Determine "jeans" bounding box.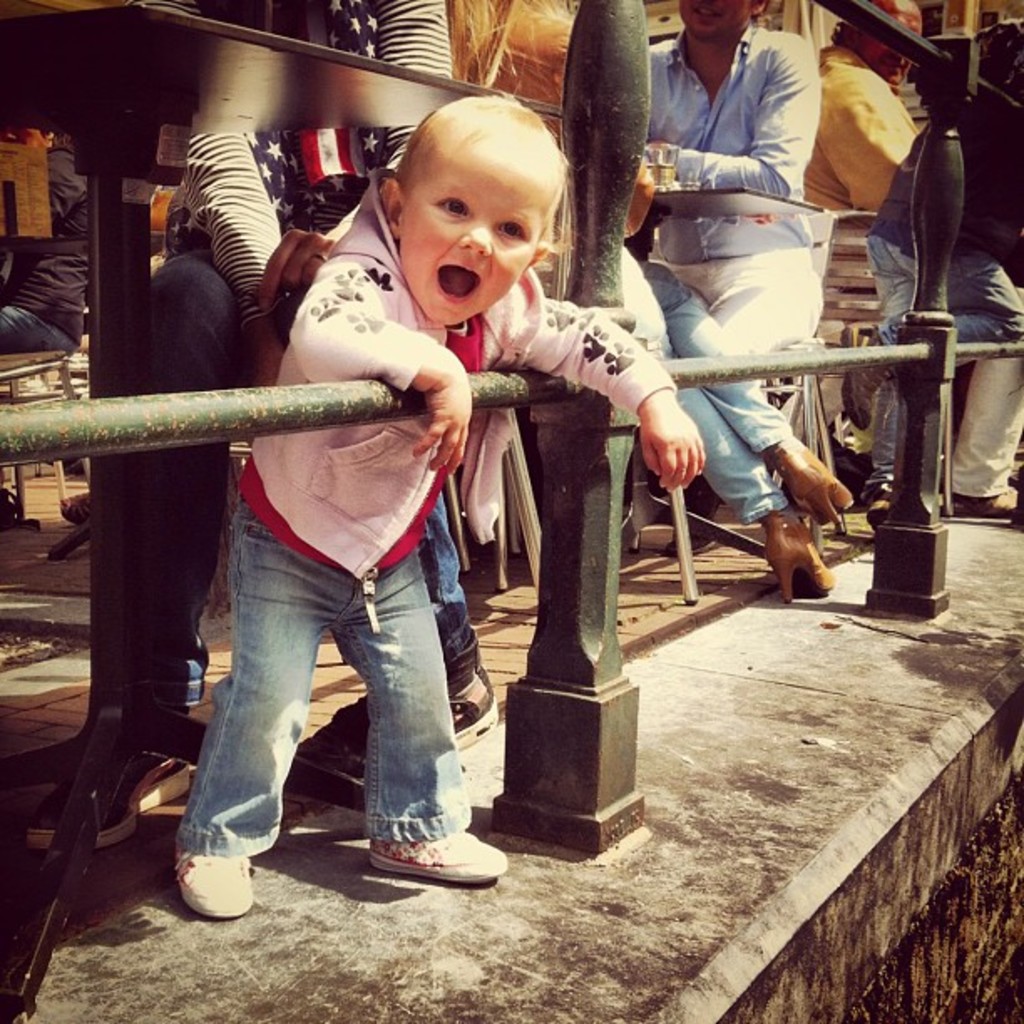
Determined: (x1=0, y1=293, x2=87, y2=355).
